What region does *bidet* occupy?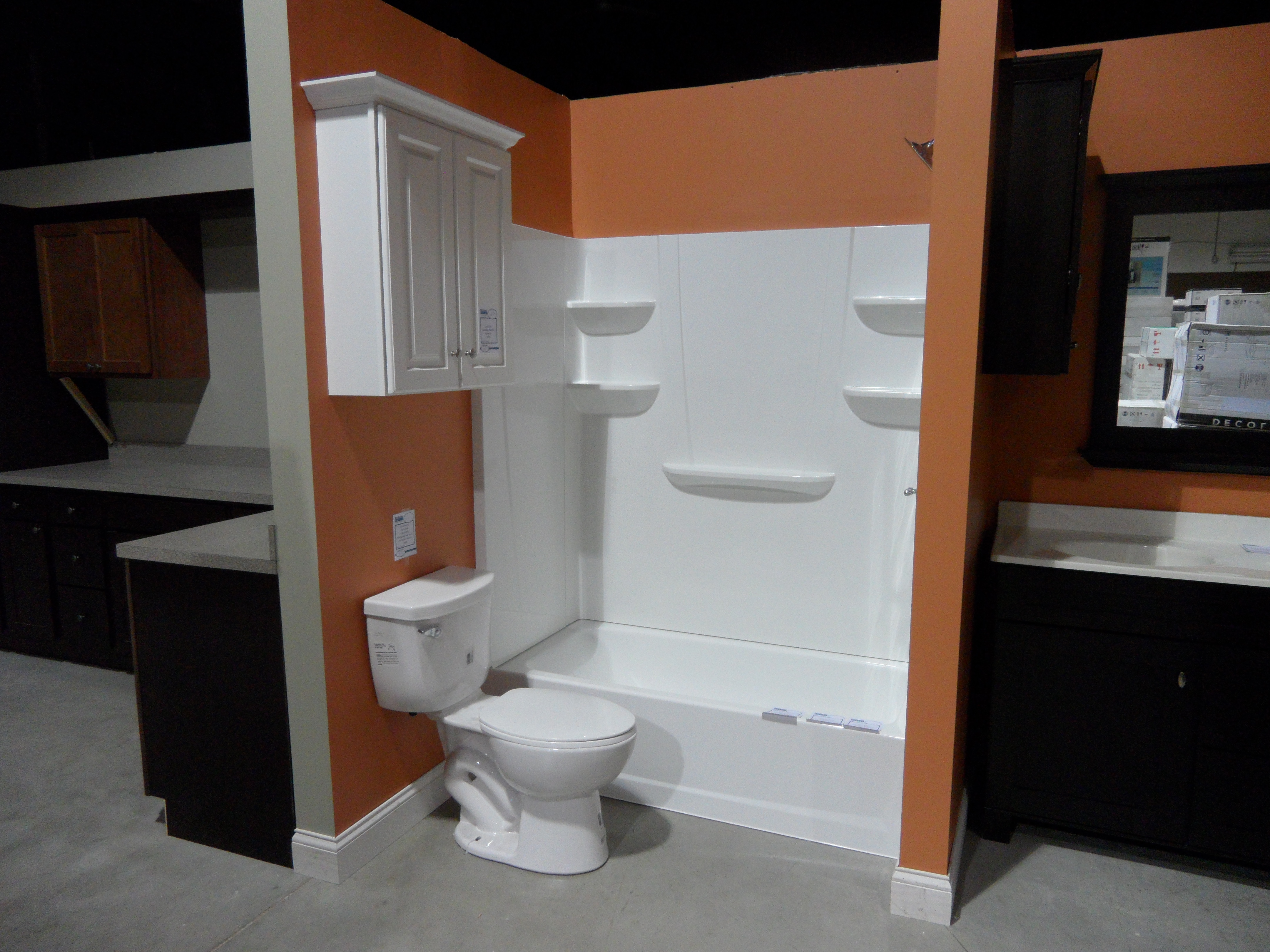
x1=132, y1=203, x2=187, y2=259.
